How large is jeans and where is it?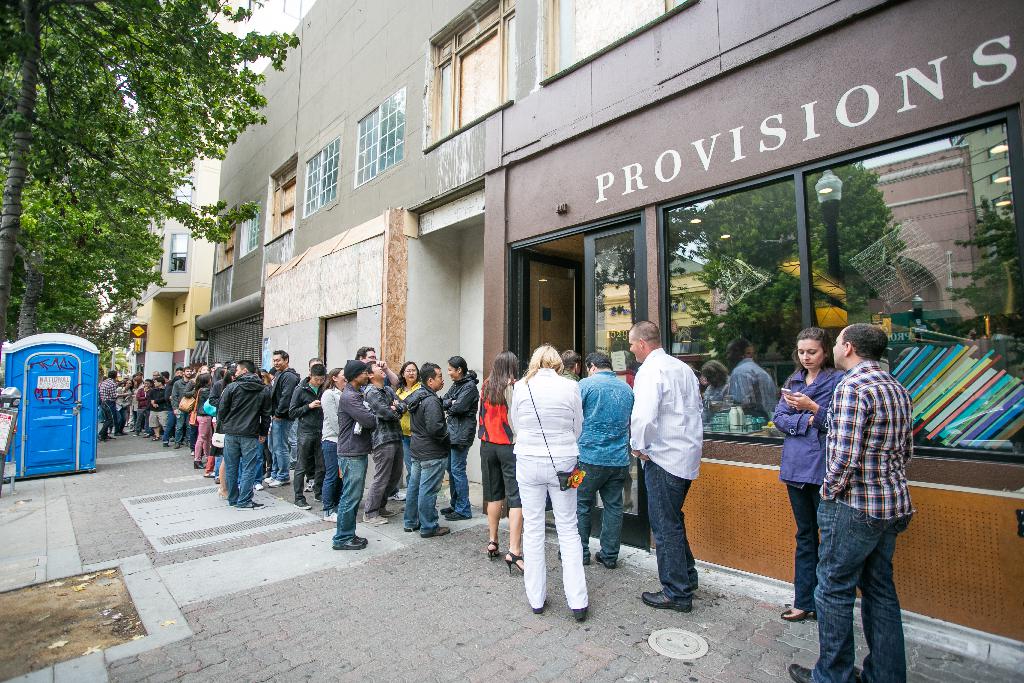
Bounding box: pyautogui.locateOnScreen(214, 453, 221, 479).
